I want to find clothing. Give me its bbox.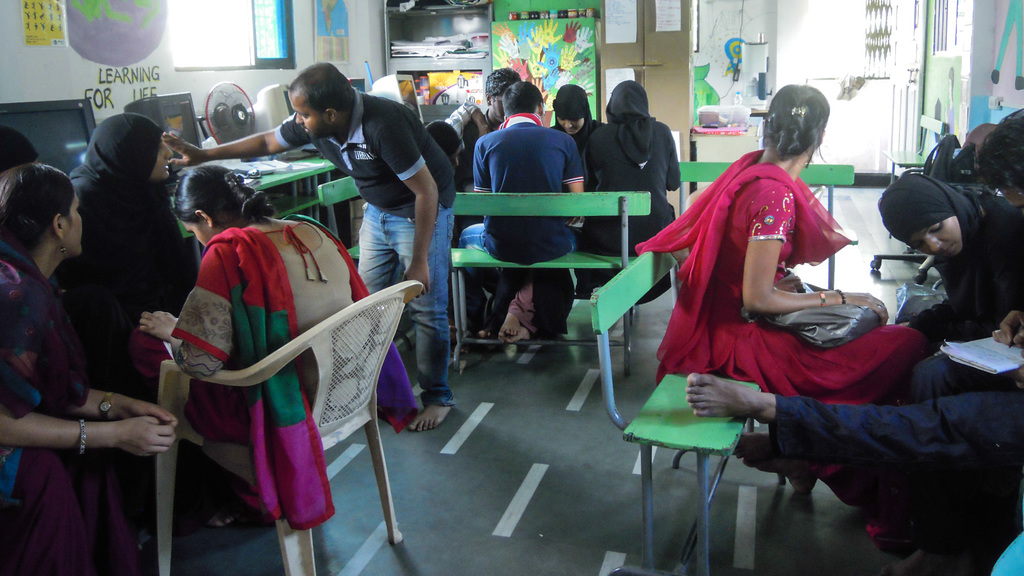
<bbox>74, 109, 170, 342</bbox>.
